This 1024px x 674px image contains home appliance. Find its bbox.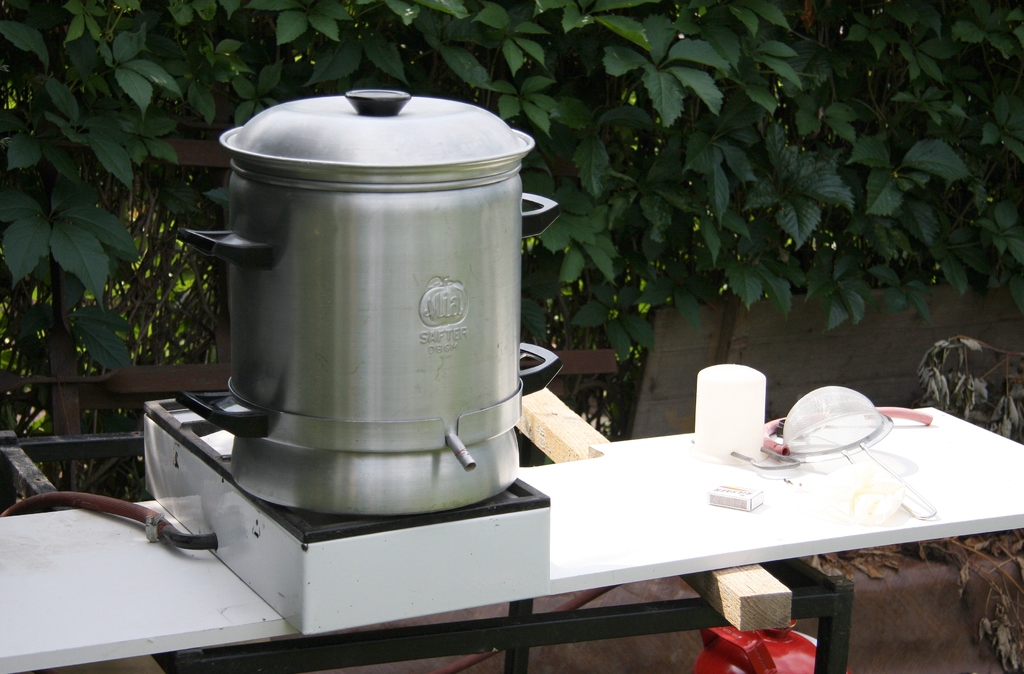
bbox(141, 387, 552, 636).
